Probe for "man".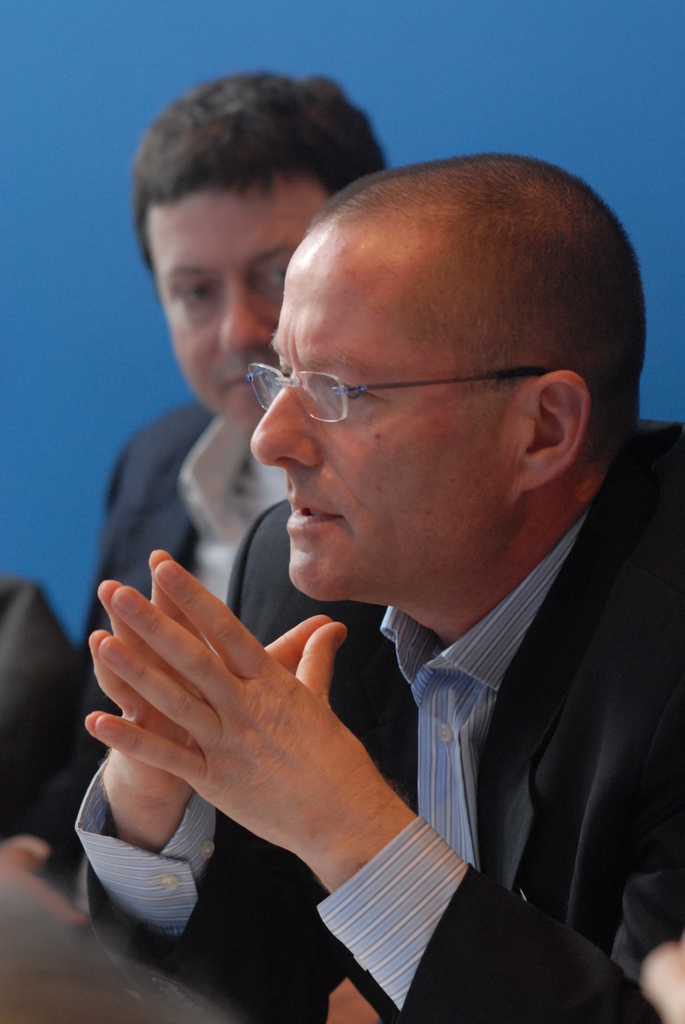
Probe result: 82, 71, 384, 769.
